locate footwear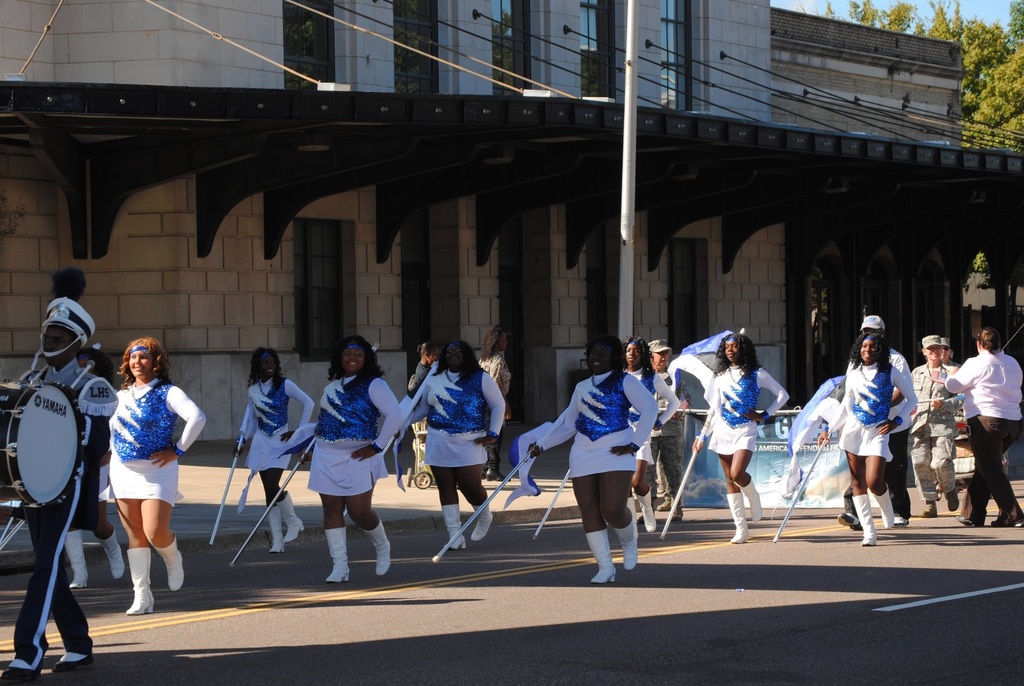
{"x1": 894, "y1": 515, "x2": 910, "y2": 528}
